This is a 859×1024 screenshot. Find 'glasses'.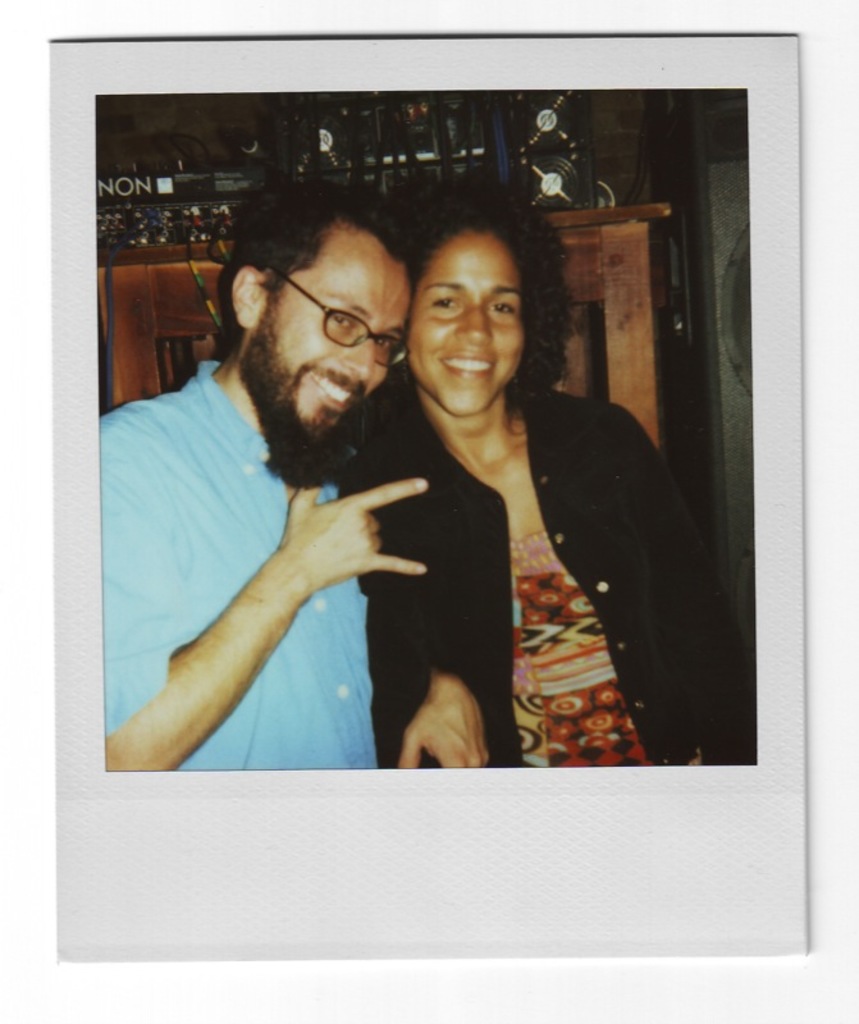
Bounding box: [x1=277, y1=276, x2=413, y2=384].
